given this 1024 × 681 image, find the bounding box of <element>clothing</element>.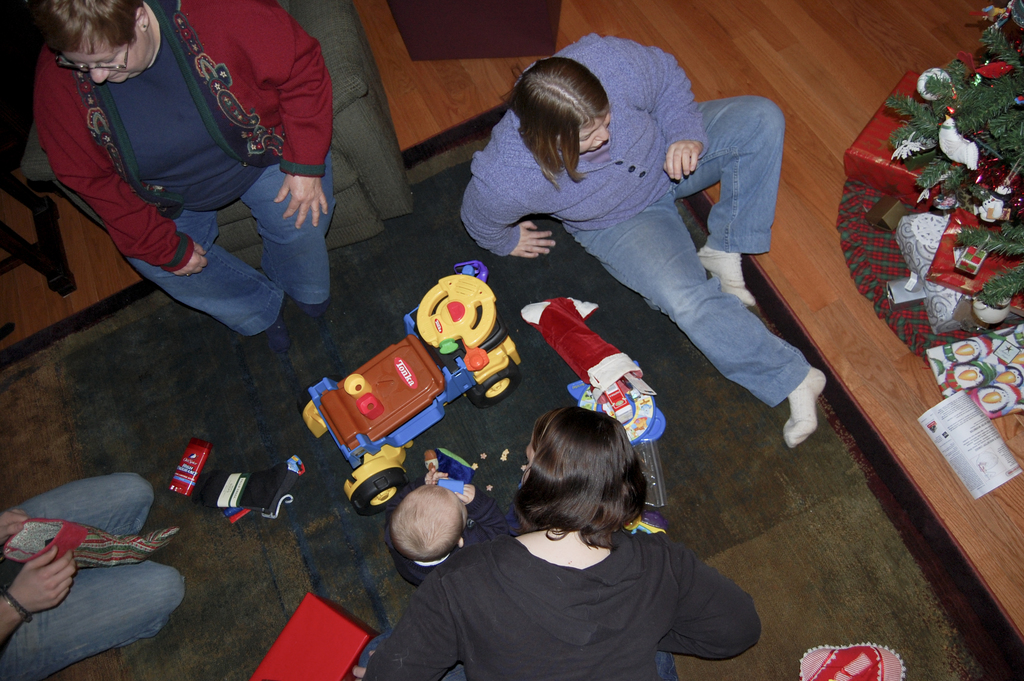
region(367, 518, 766, 680).
